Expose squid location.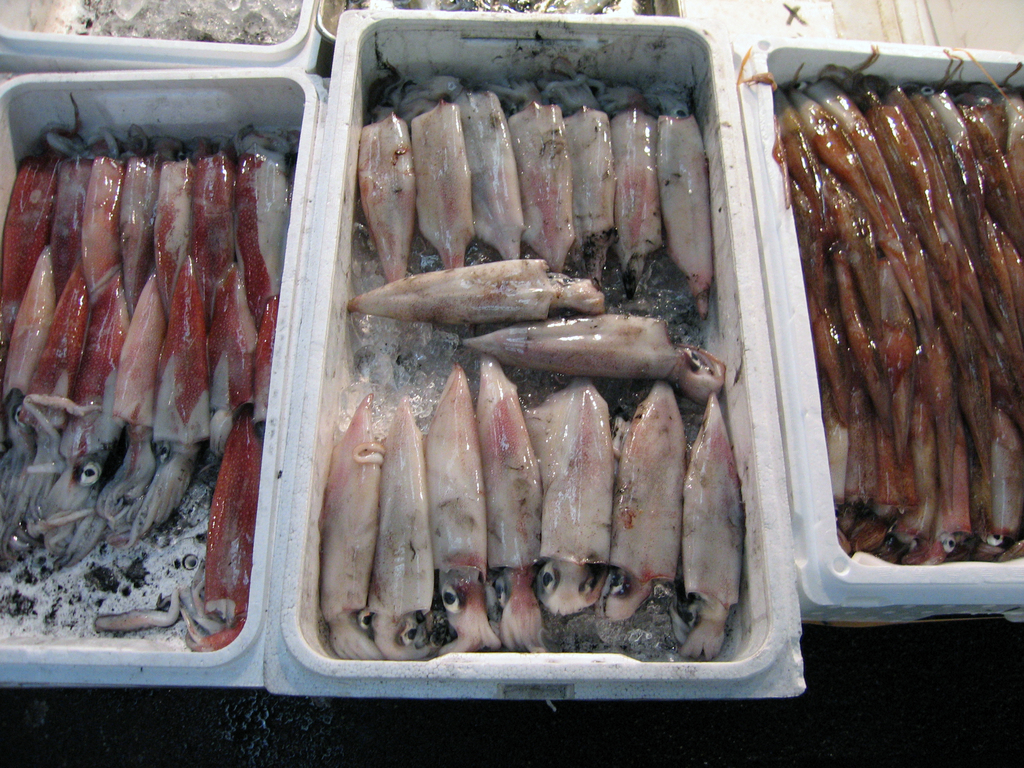
Exposed at <box>367,395,438,659</box>.
